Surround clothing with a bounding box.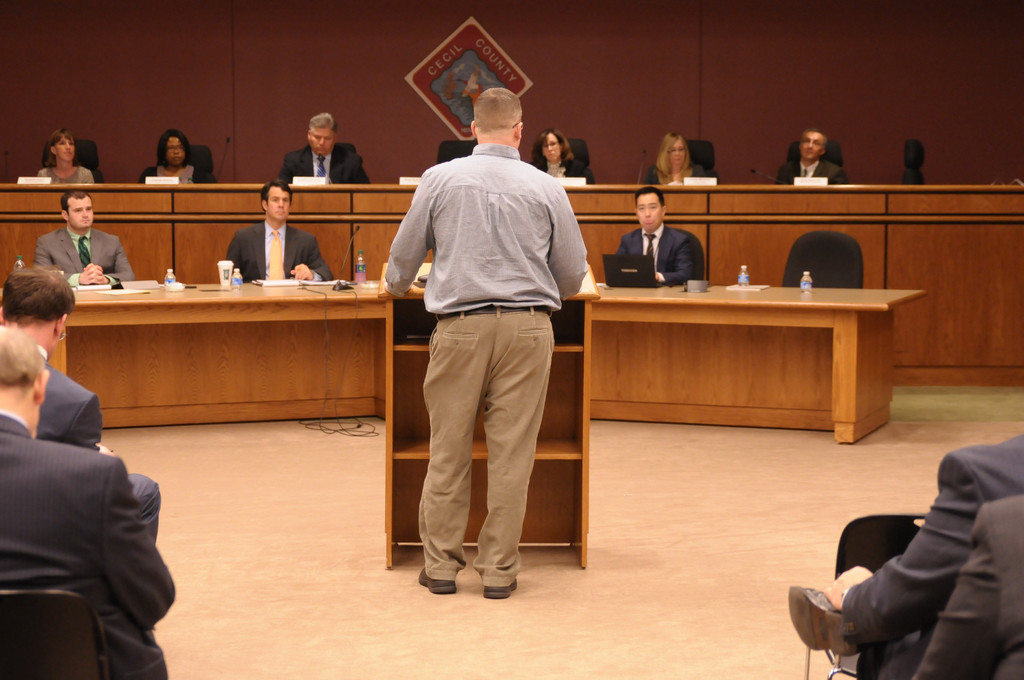
281/137/374/179.
